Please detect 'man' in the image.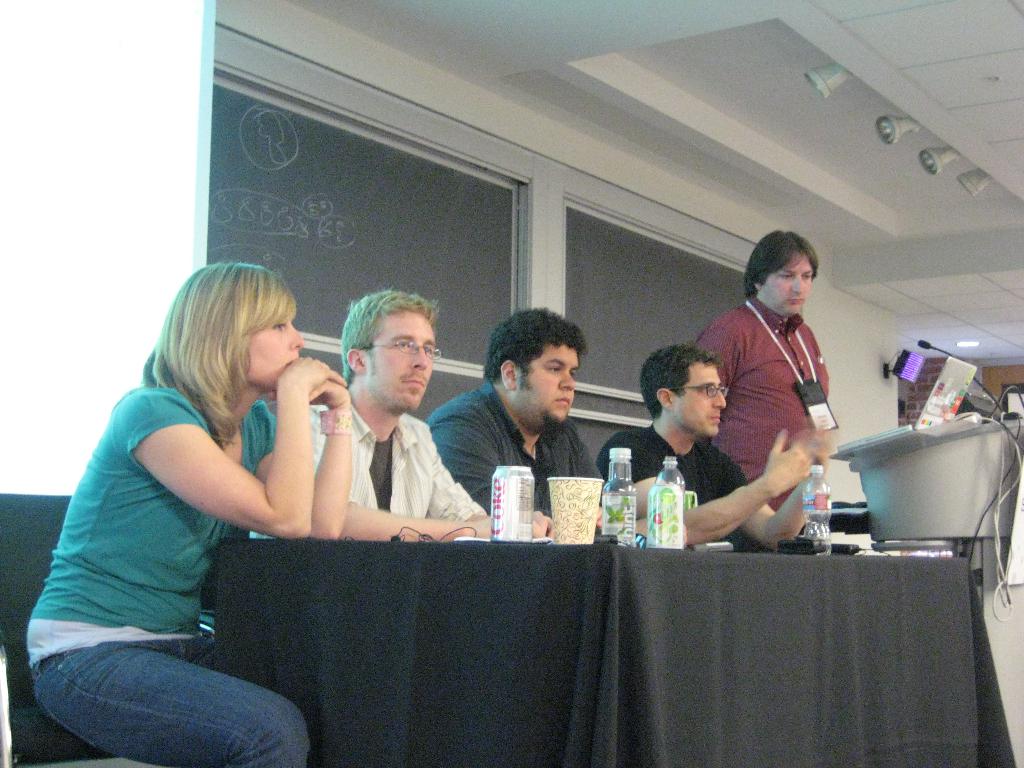
426:306:828:544.
